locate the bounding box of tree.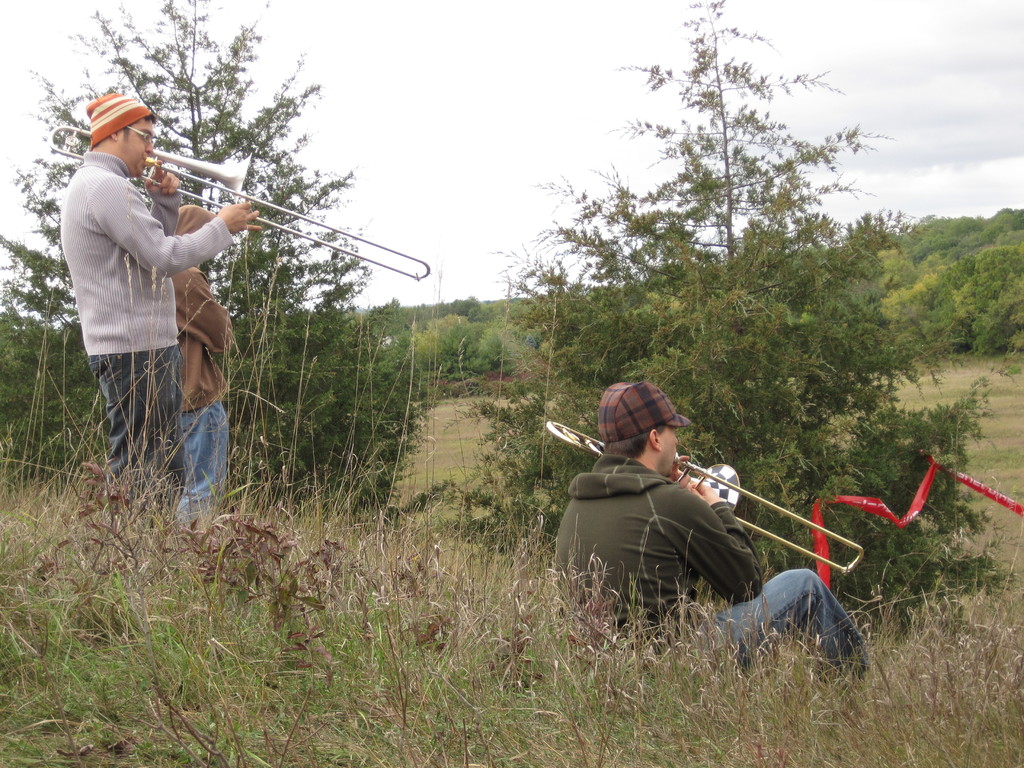
Bounding box: [907, 214, 979, 263].
